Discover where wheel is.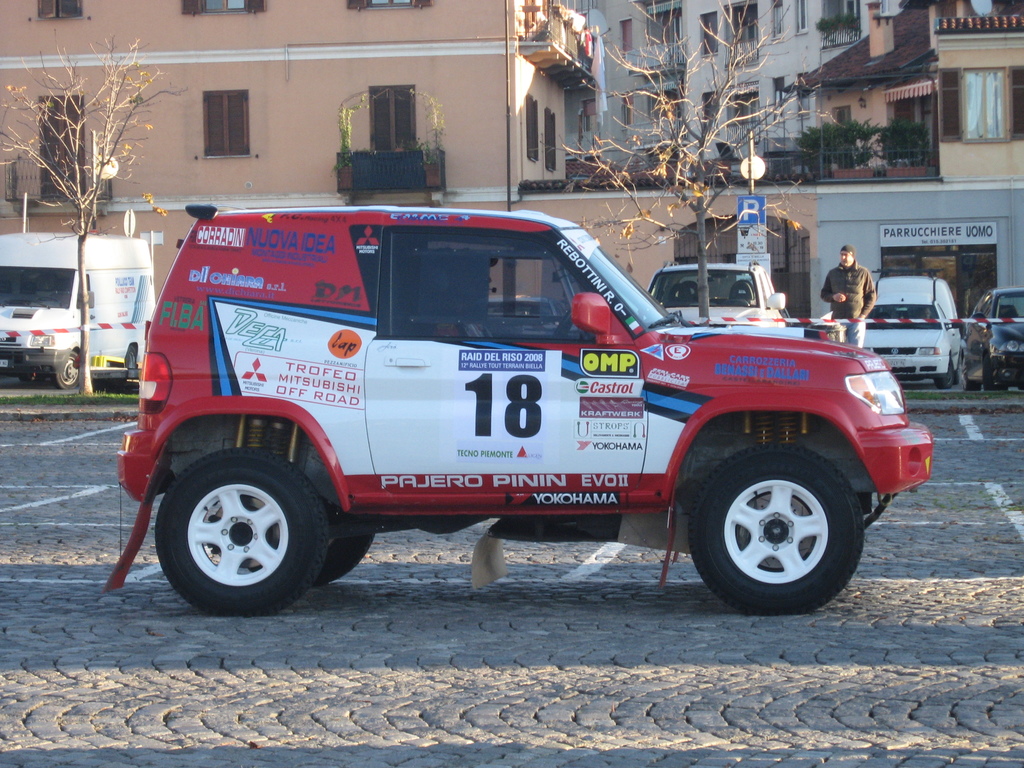
Discovered at select_region(961, 352, 977, 393).
